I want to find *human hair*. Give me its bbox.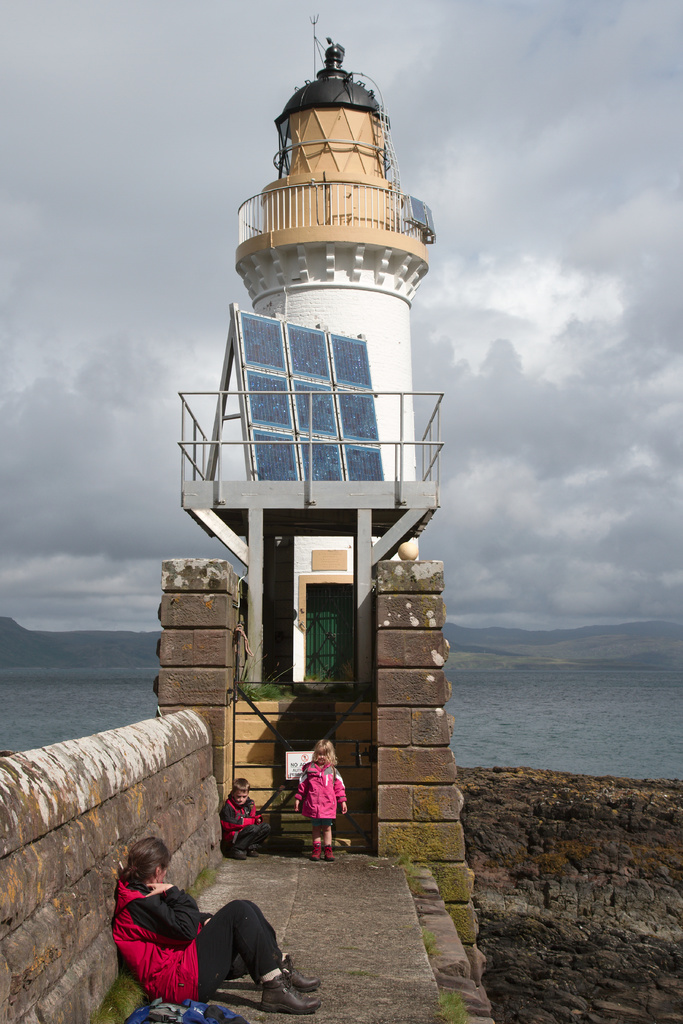
box(122, 838, 169, 892).
